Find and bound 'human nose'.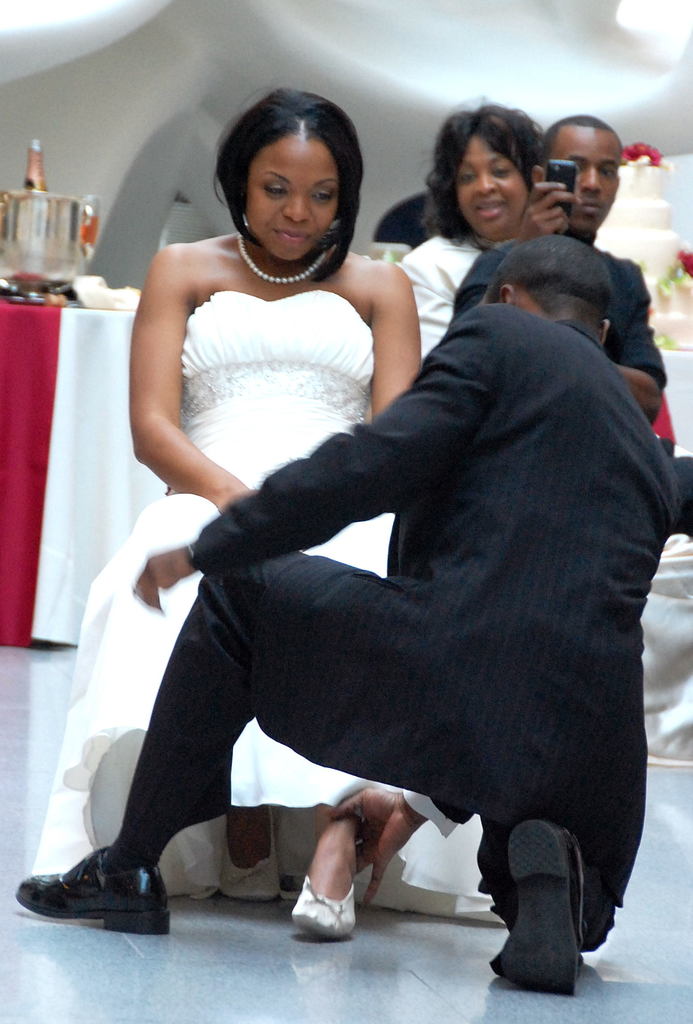
Bound: 578, 164, 604, 188.
